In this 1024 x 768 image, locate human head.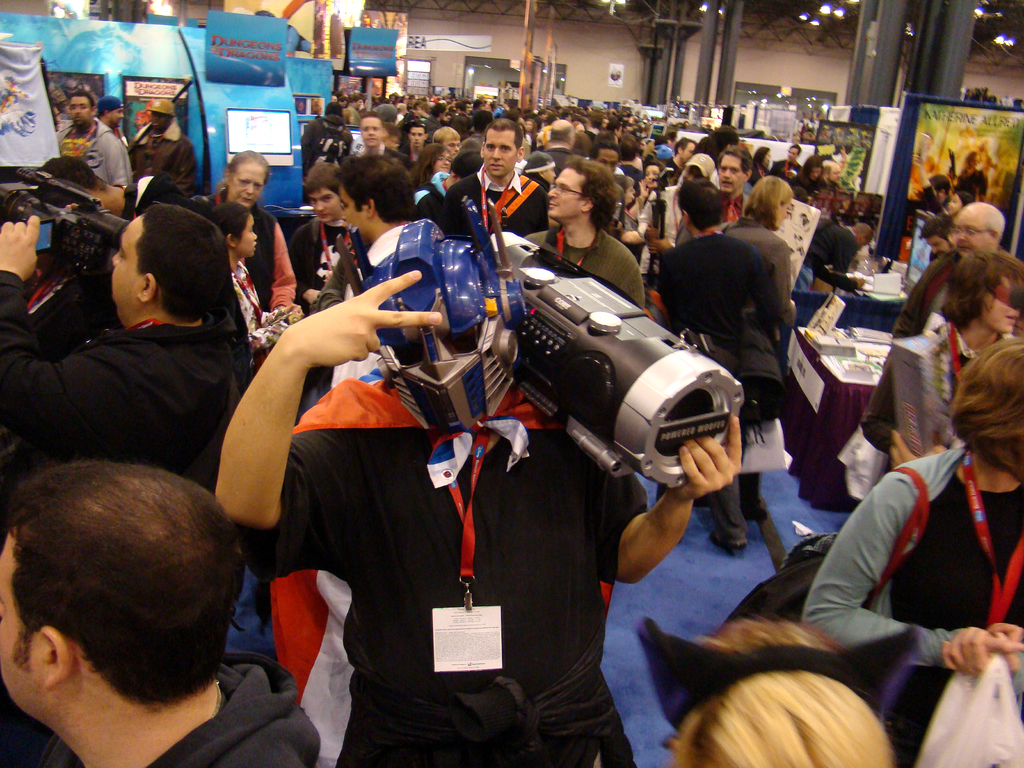
Bounding box: region(376, 222, 529, 431).
